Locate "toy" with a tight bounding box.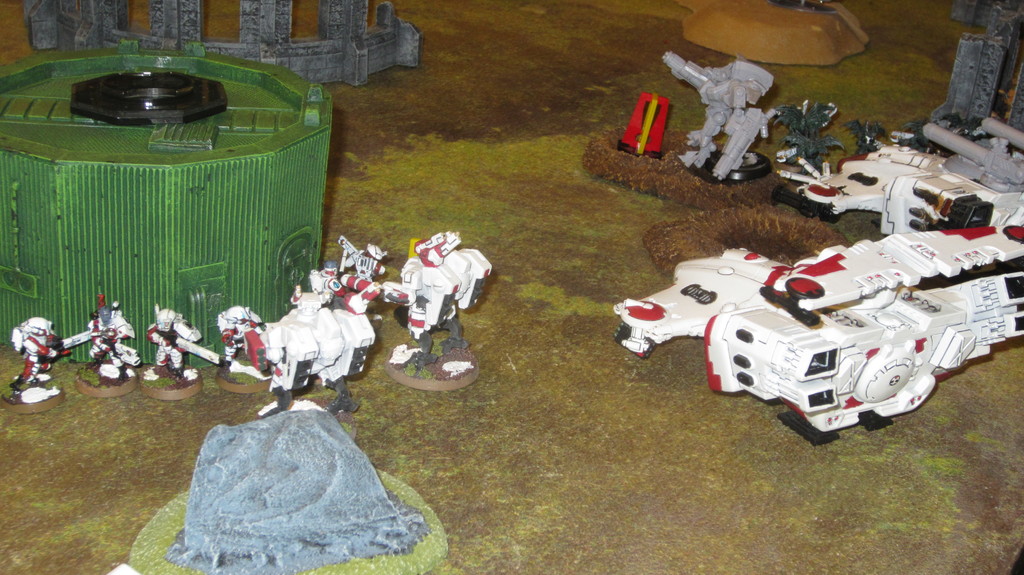
Rect(76, 293, 140, 400).
